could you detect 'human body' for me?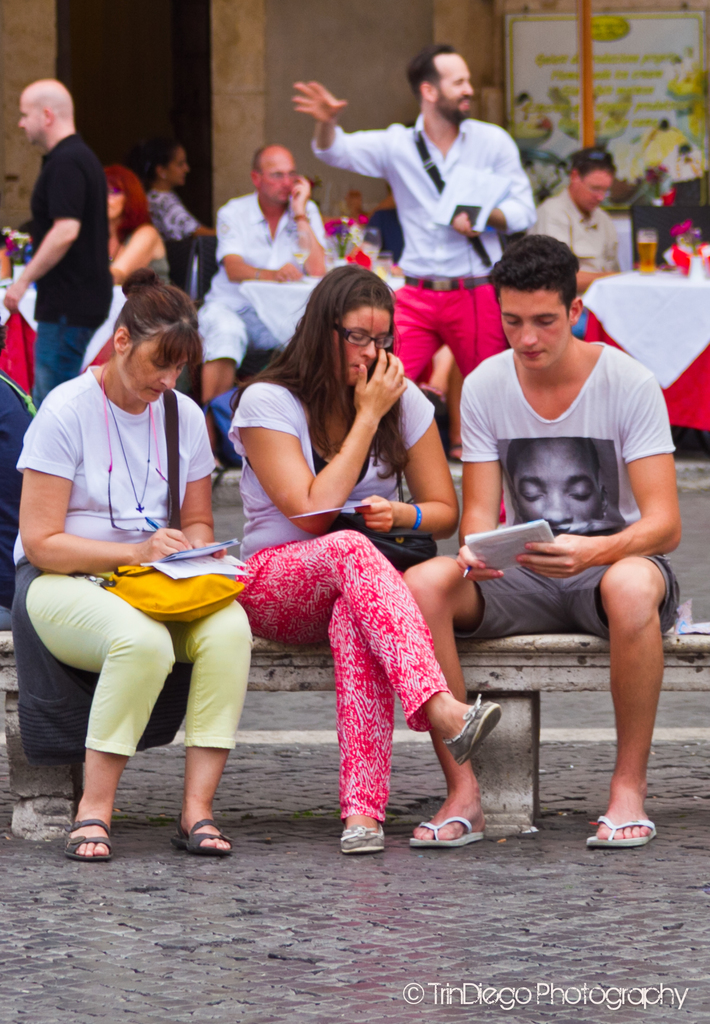
Detection result: (11,267,272,855).
